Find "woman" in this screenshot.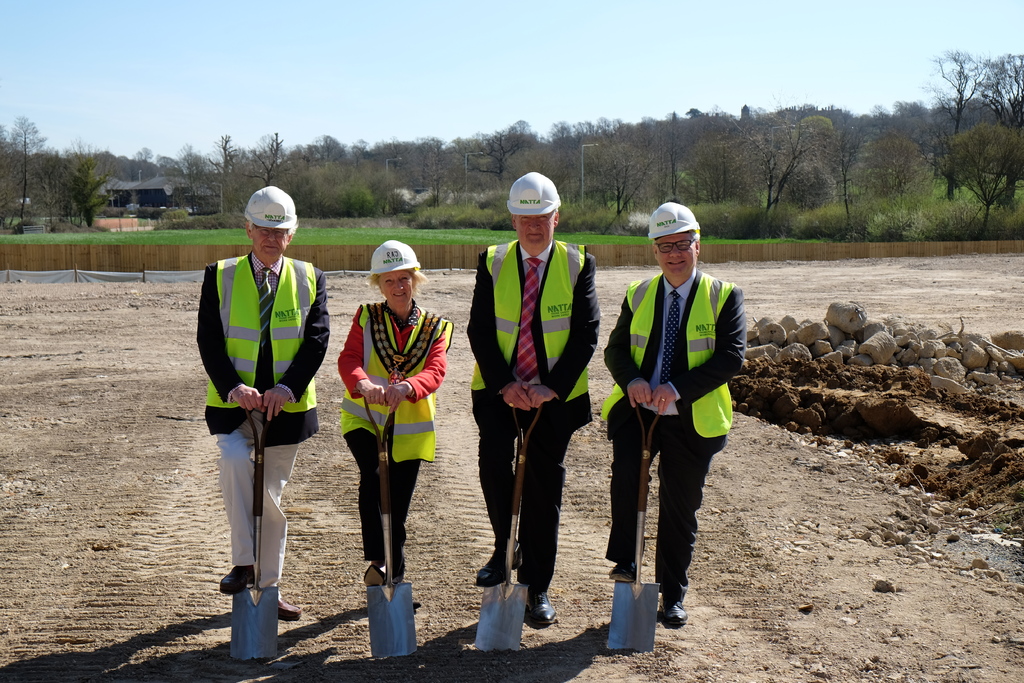
The bounding box for "woman" is box(341, 250, 440, 617).
